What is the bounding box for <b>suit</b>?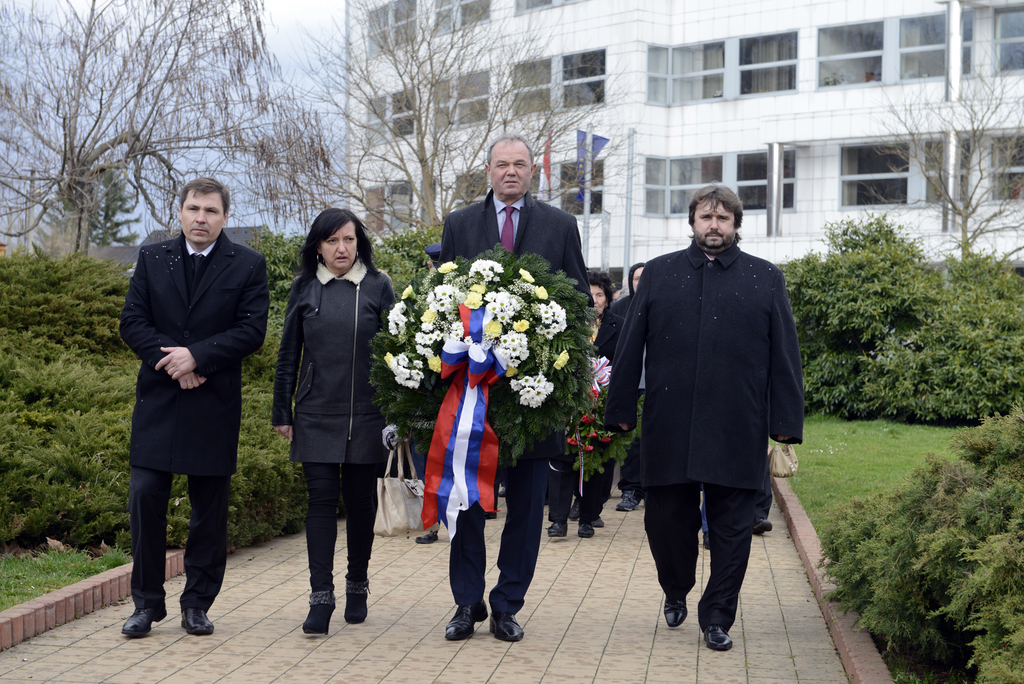
BBox(434, 185, 594, 610).
